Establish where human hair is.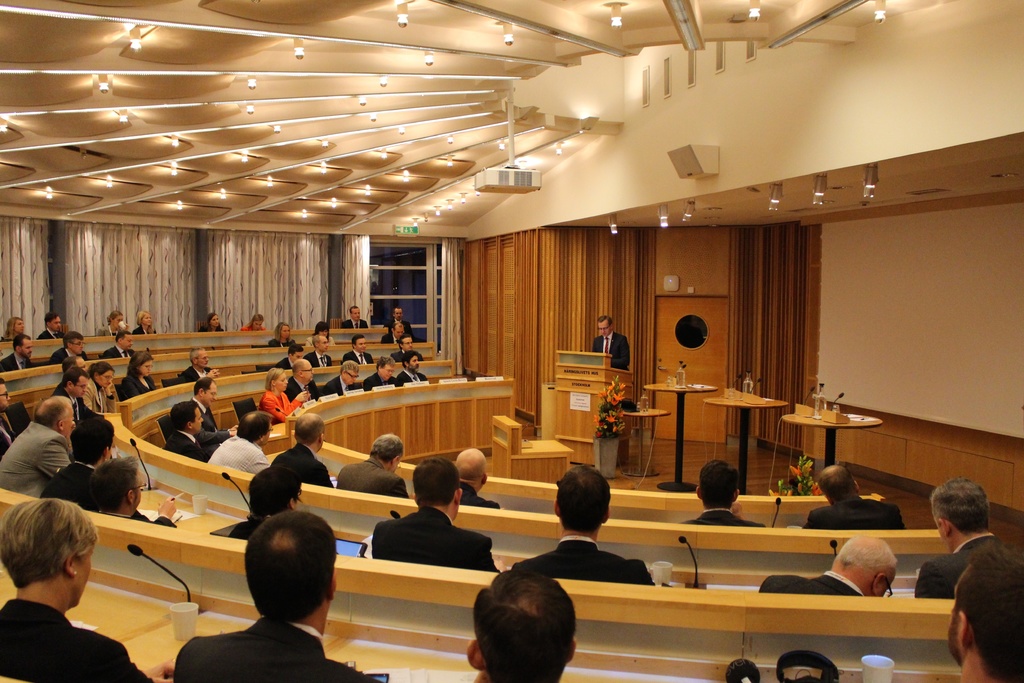
Established at locate(6, 318, 21, 341).
